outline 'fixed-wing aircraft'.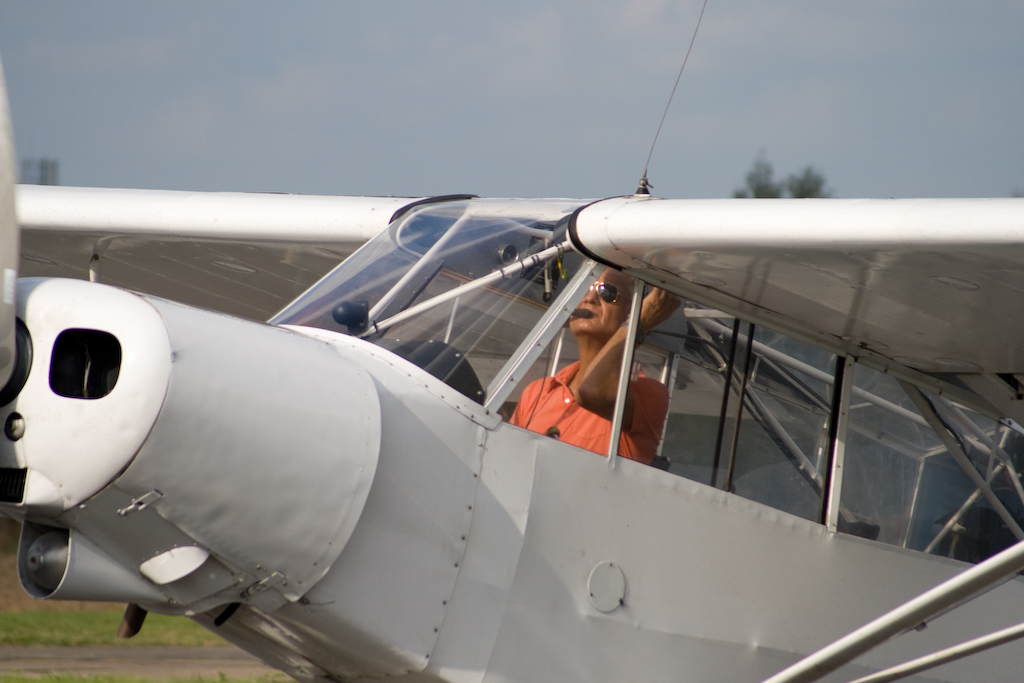
Outline: crop(0, 0, 1023, 682).
